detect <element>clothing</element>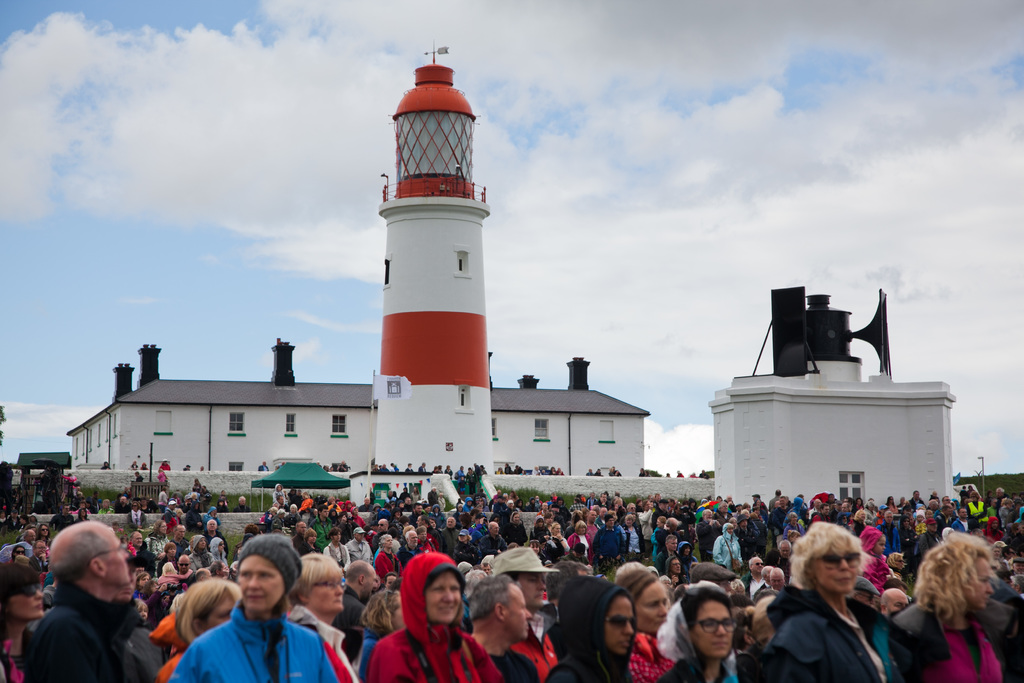
(346, 538, 374, 561)
